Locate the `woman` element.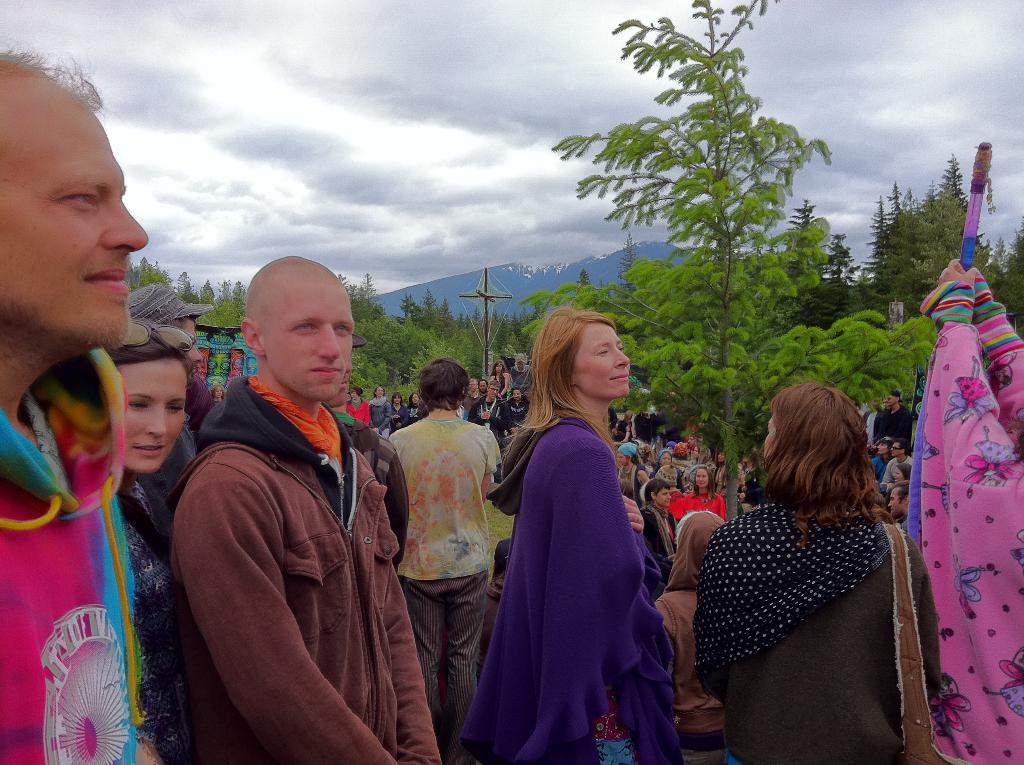
Element bbox: <bbox>348, 390, 369, 426</bbox>.
